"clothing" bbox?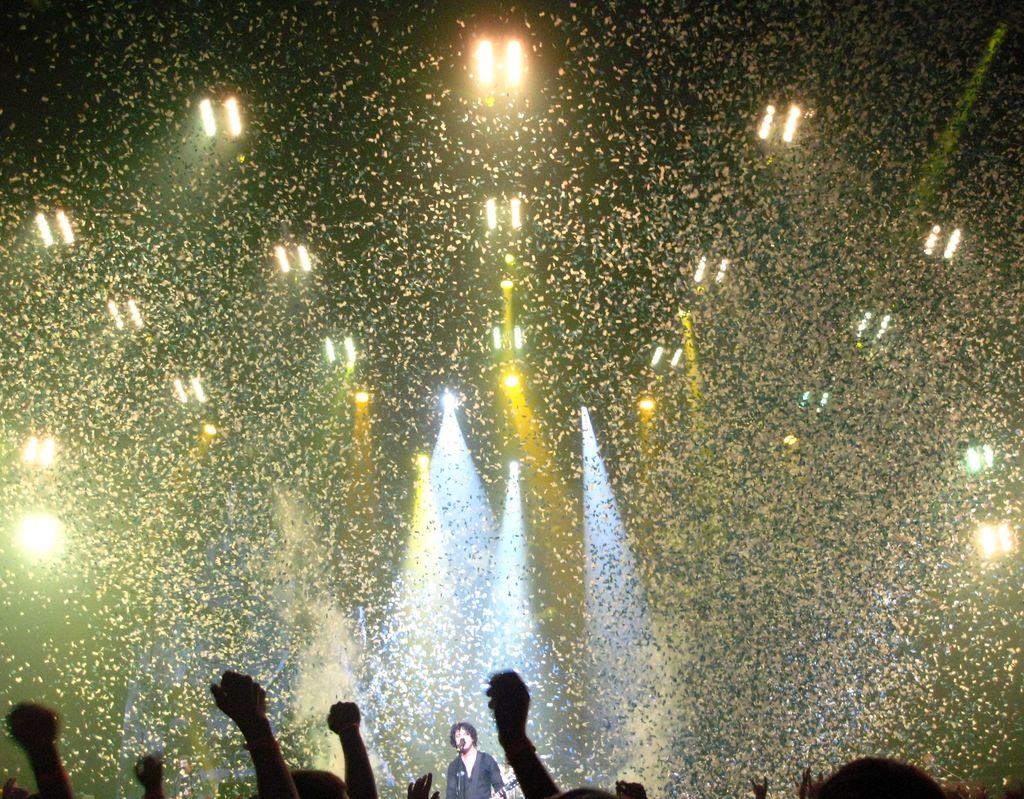
rect(444, 750, 506, 798)
